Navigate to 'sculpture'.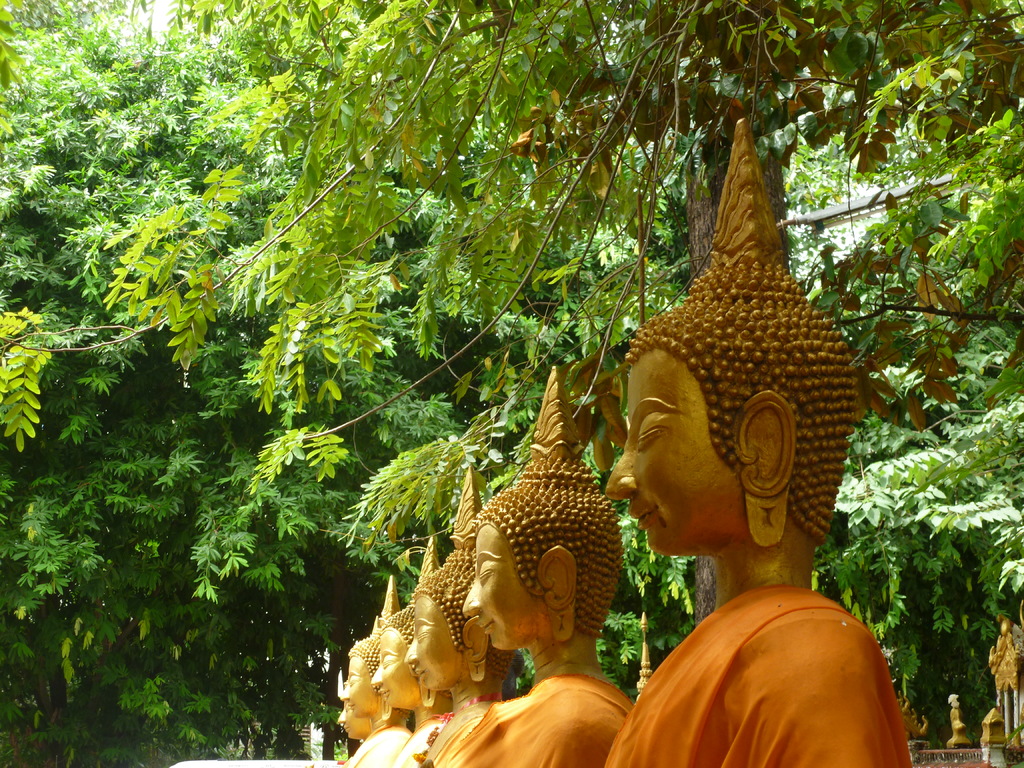
Navigation target: rect(422, 346, 632, 767).
